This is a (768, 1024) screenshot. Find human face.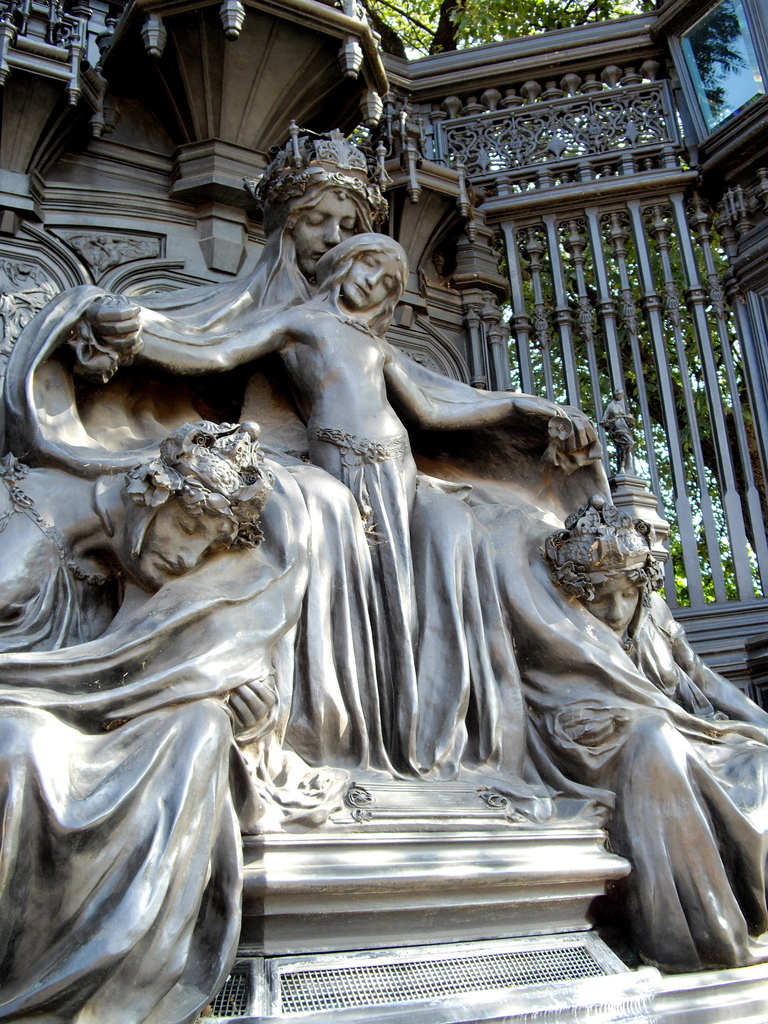
Bounding box: x1=291, y1=183, x2=358, y2=264.
